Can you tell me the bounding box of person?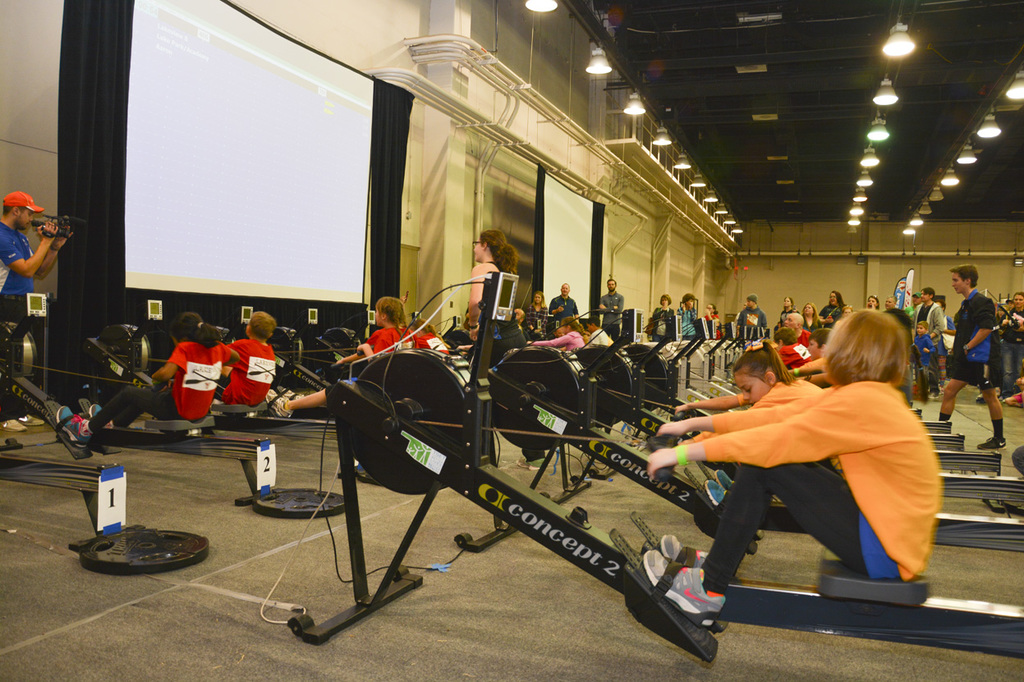
653 295 677 341.
